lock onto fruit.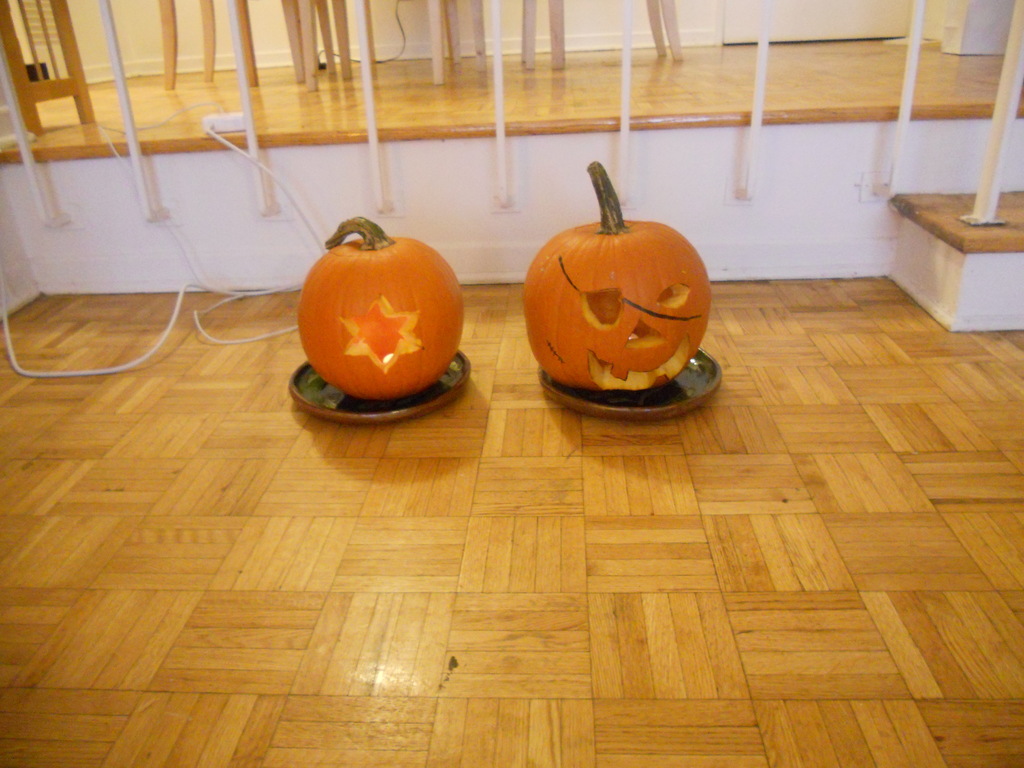
Locked: x1=526, y1=163, x2=707, y2=388.
